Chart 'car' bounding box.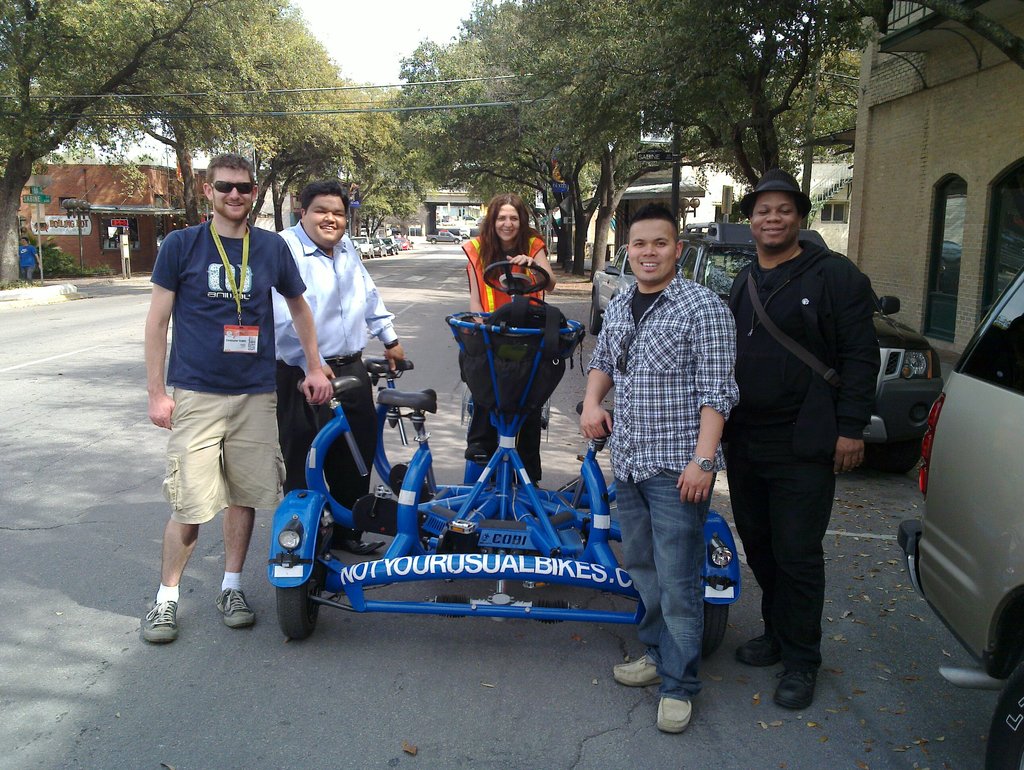
Charted: bbox(897, 264, 1023, 769).
